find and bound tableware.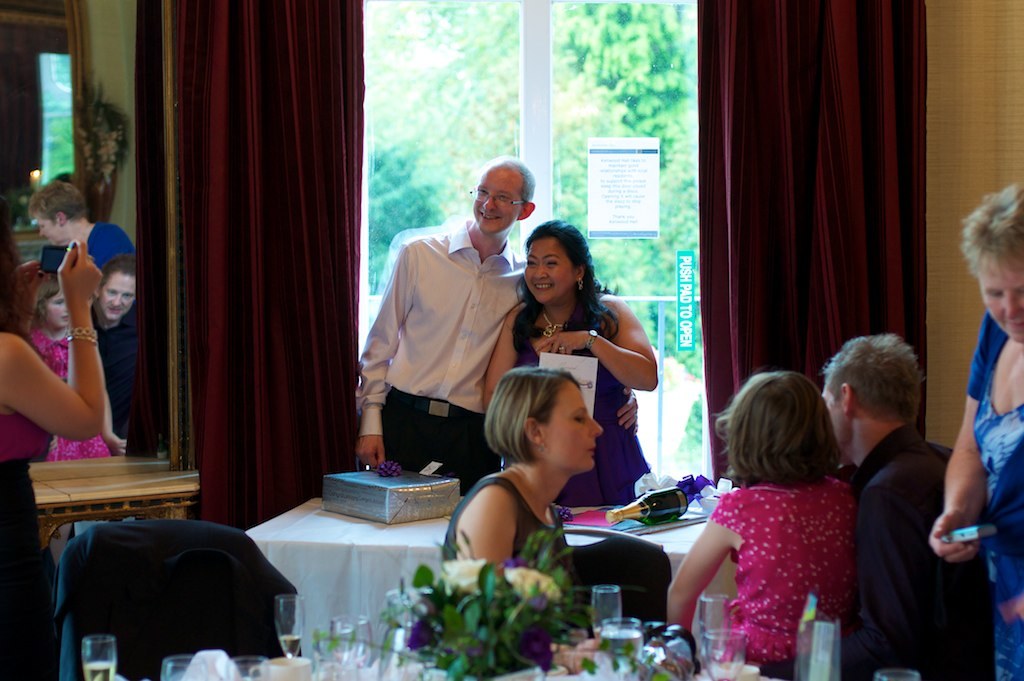
Bound: <bbox>702, 630, 747, 680</bbox>.
